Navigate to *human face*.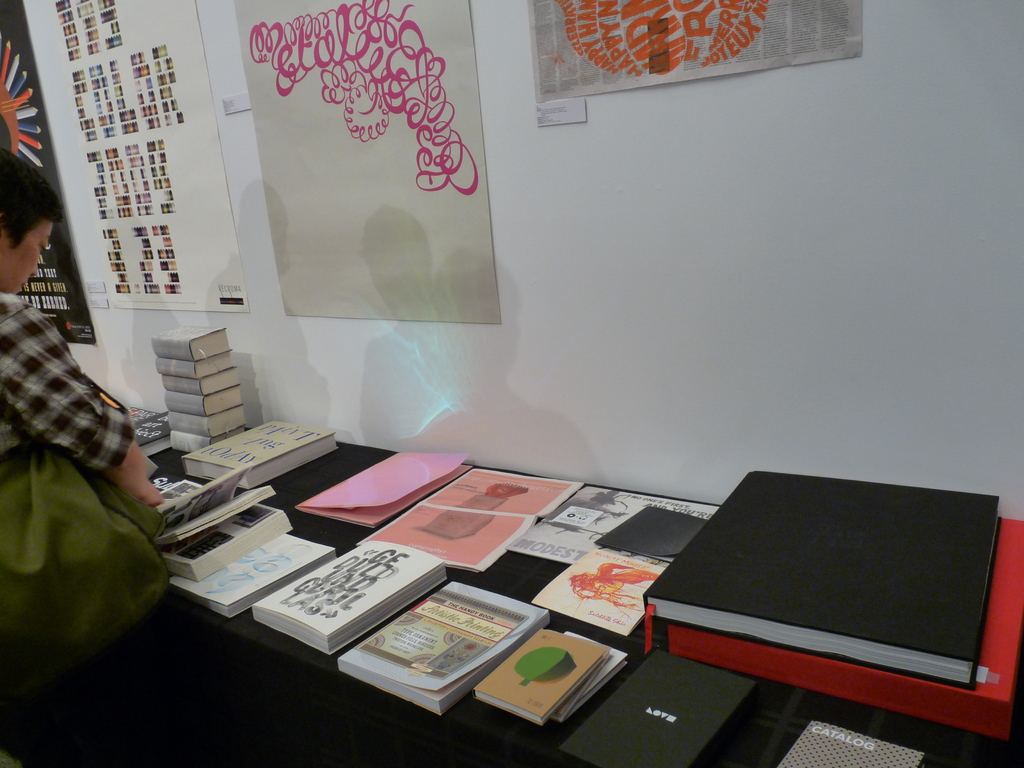
Navigation target: {"x1": 3, "y1": 223, "x2": 51, "y2": 293}.
